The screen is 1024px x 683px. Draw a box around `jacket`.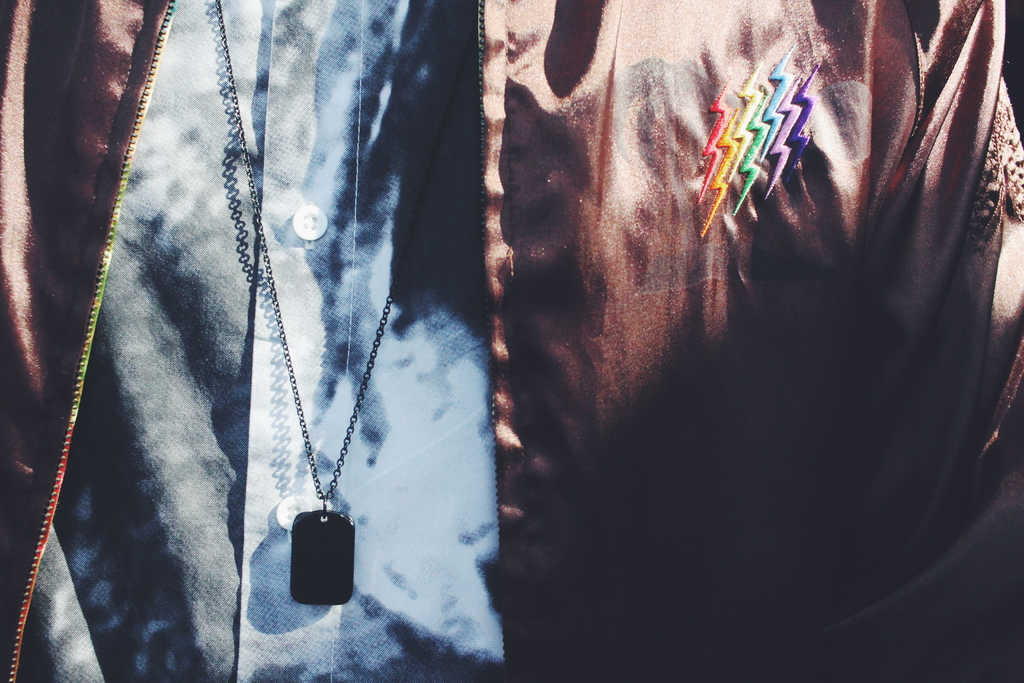
select_region(0, 0, 1023, 682).
